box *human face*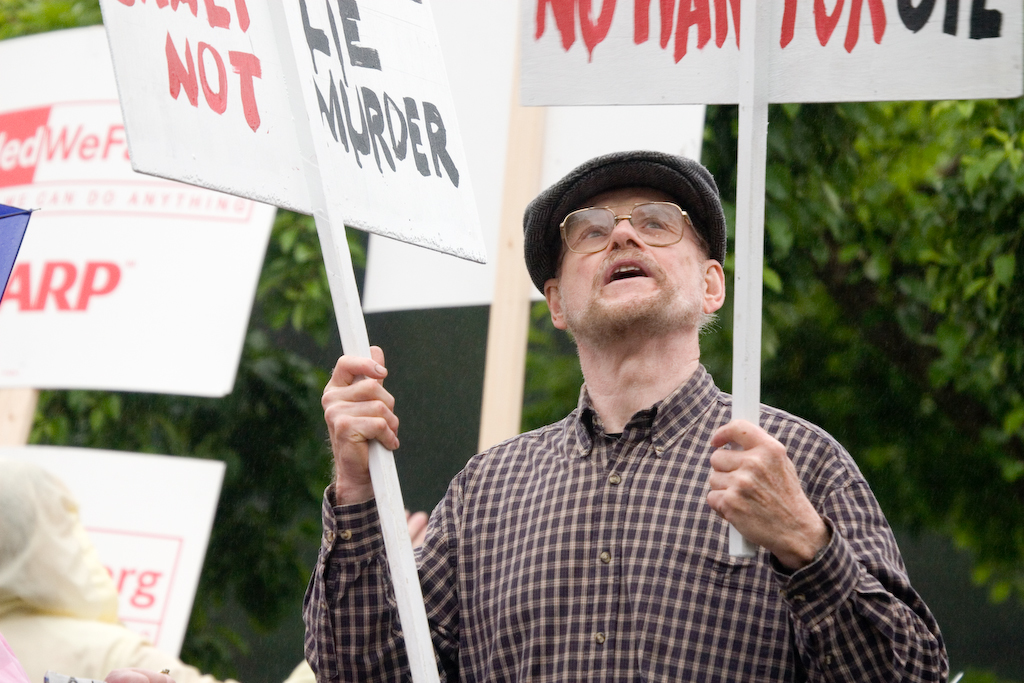
(x1=562, y1=189, x2=704, y2=344)
